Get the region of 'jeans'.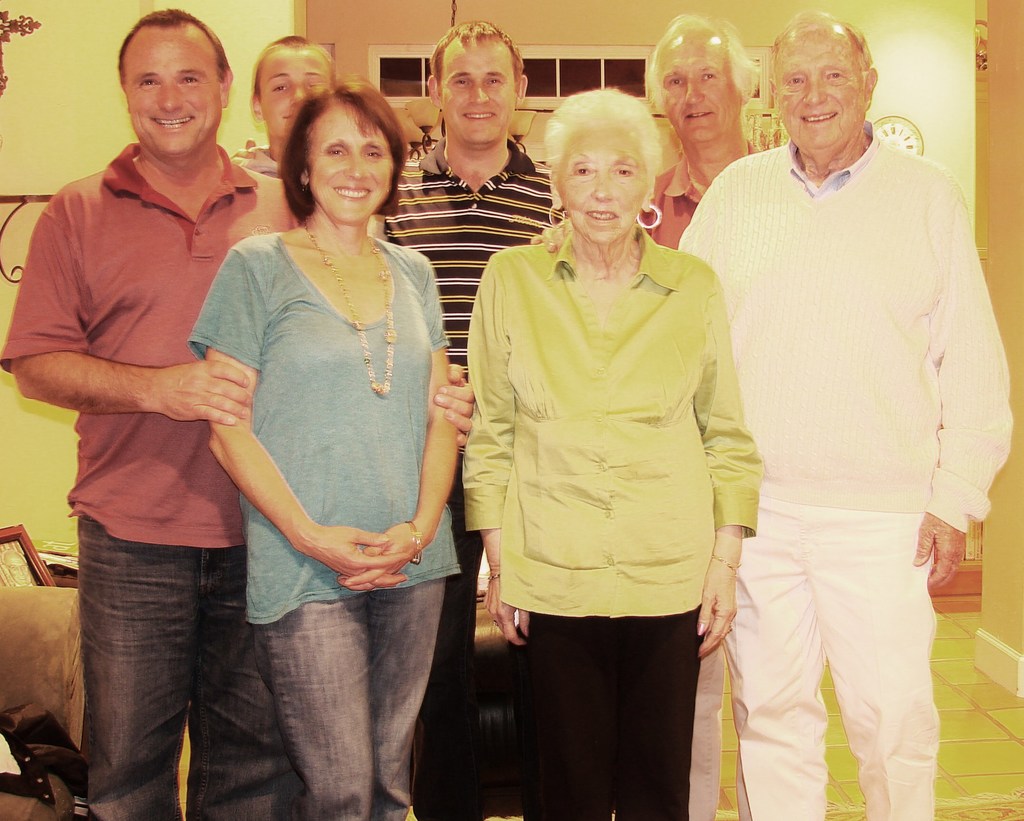
260,574,447,820.
